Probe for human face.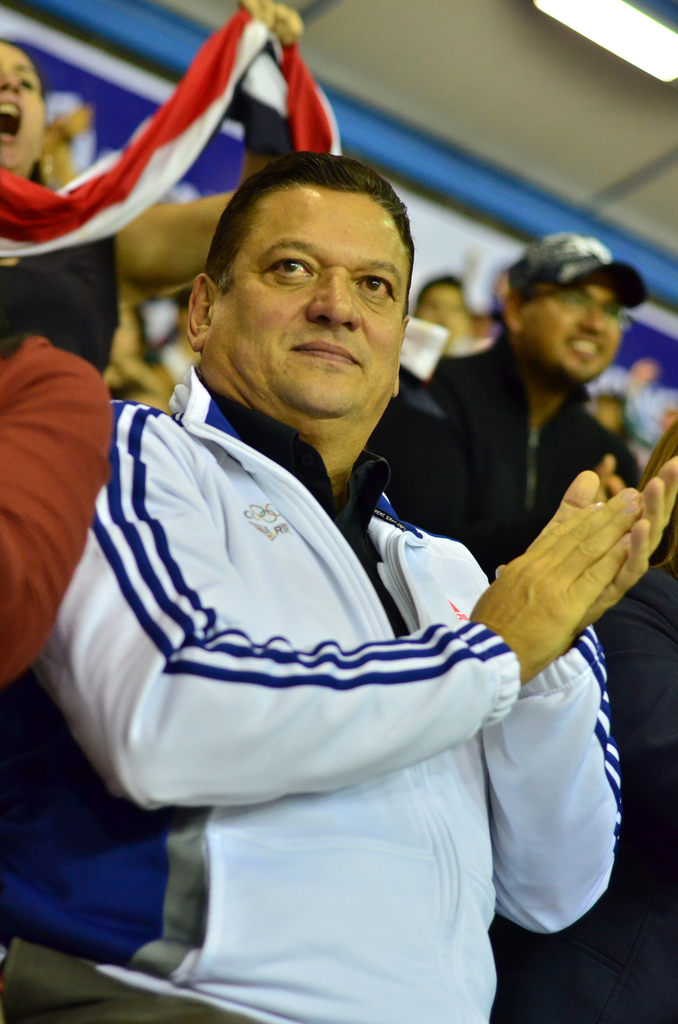
Probe result: bbox(533, 274, 624, 386).
